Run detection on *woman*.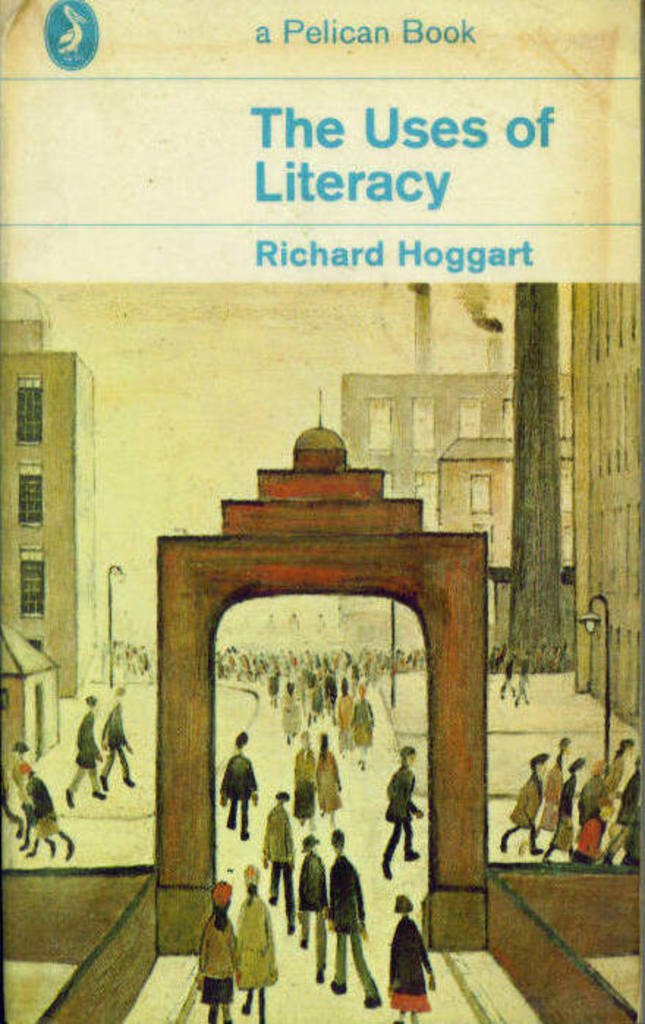
Result: crop(544, 757, 580, 864).
